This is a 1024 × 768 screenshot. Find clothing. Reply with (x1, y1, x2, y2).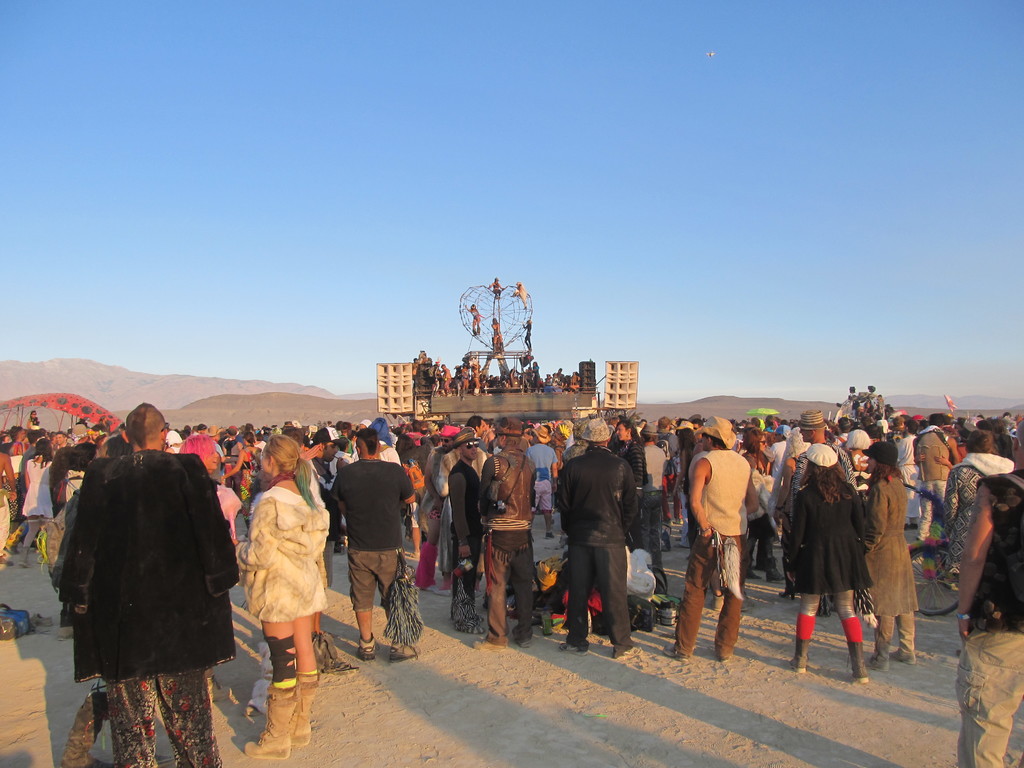
(429, 461, 488, 552).
